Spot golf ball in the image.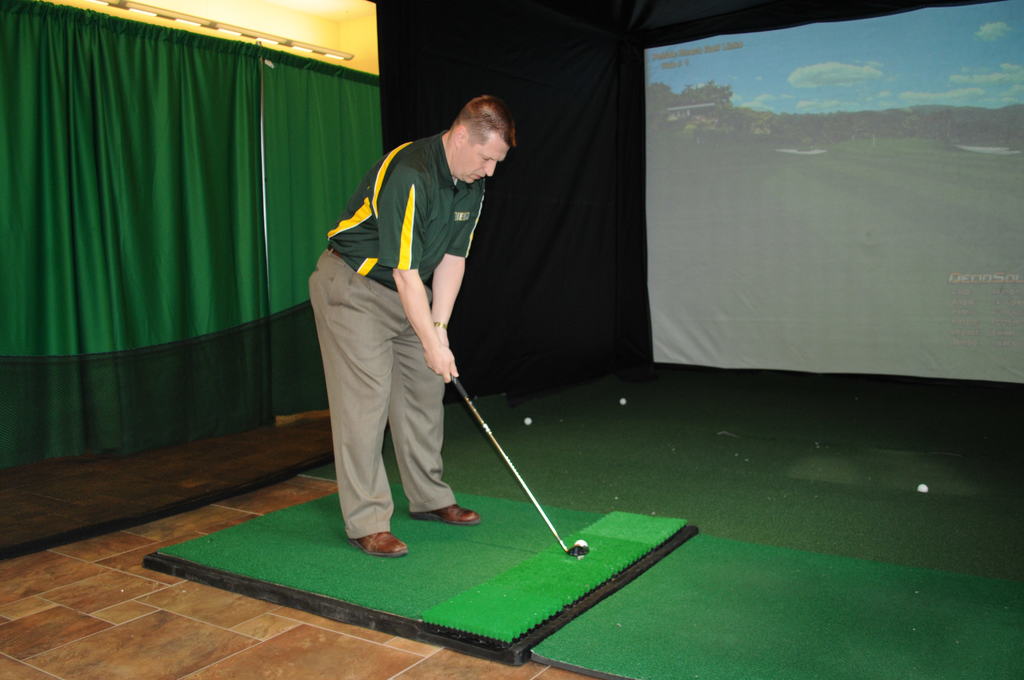
golf ball found at <region>620, 396, 623, 403</region>.
